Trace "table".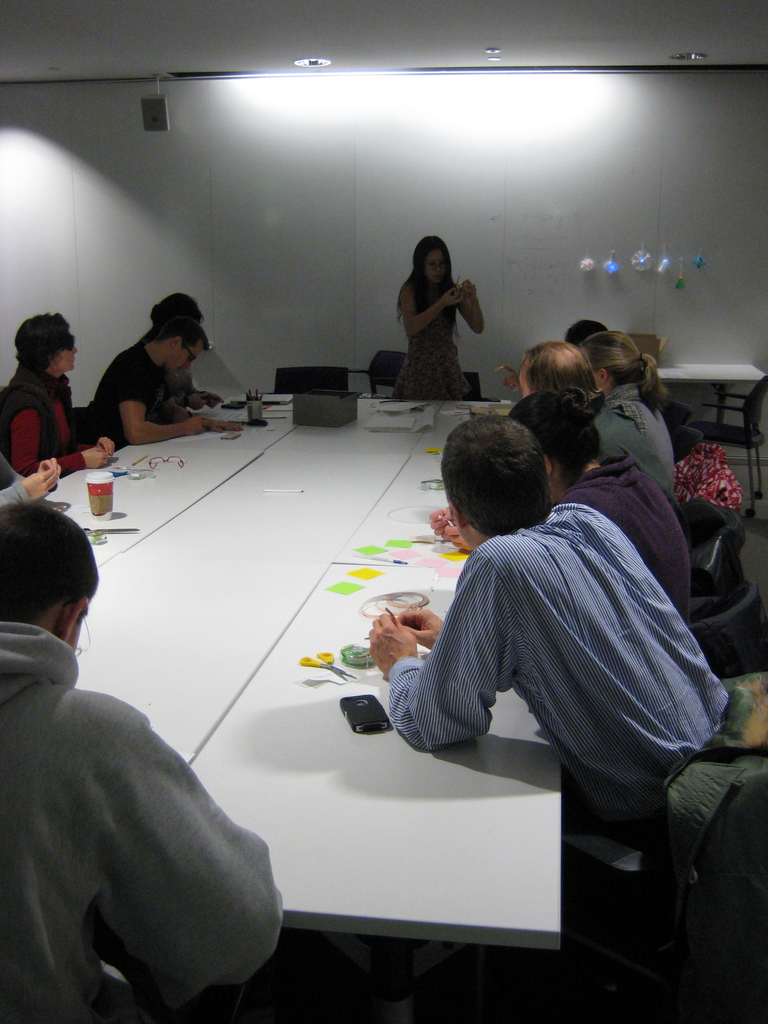
Traced to box=[0, 378, 556, 954].
